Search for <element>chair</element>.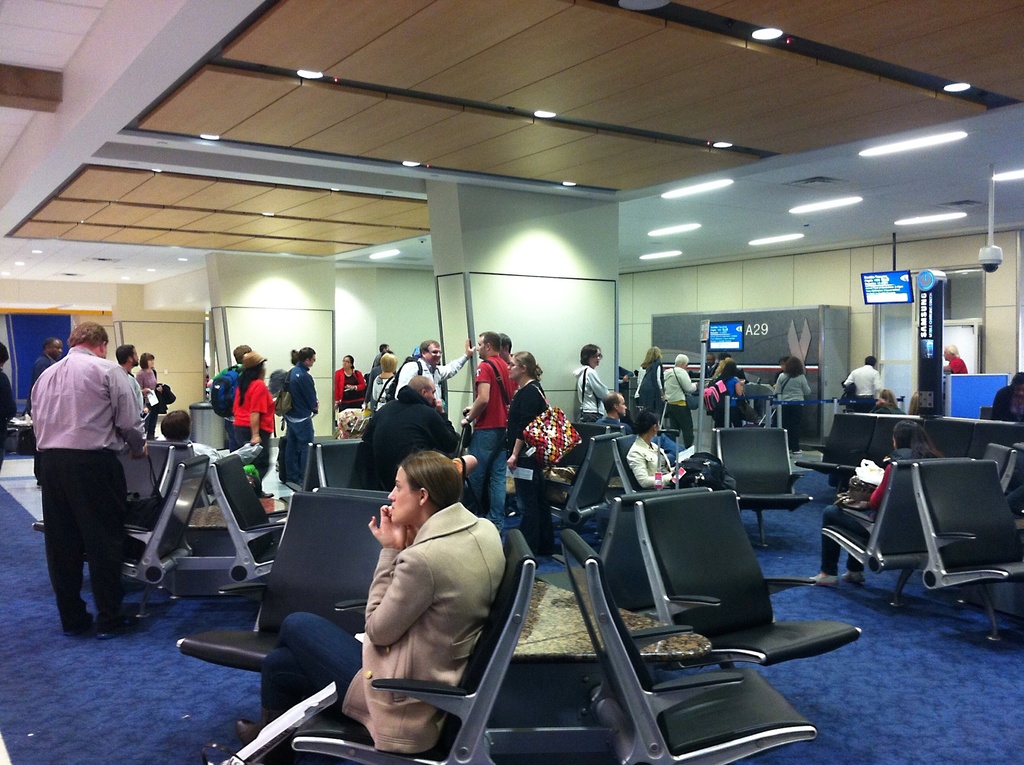
Found at bbox=[147, 439, 213, 513].
